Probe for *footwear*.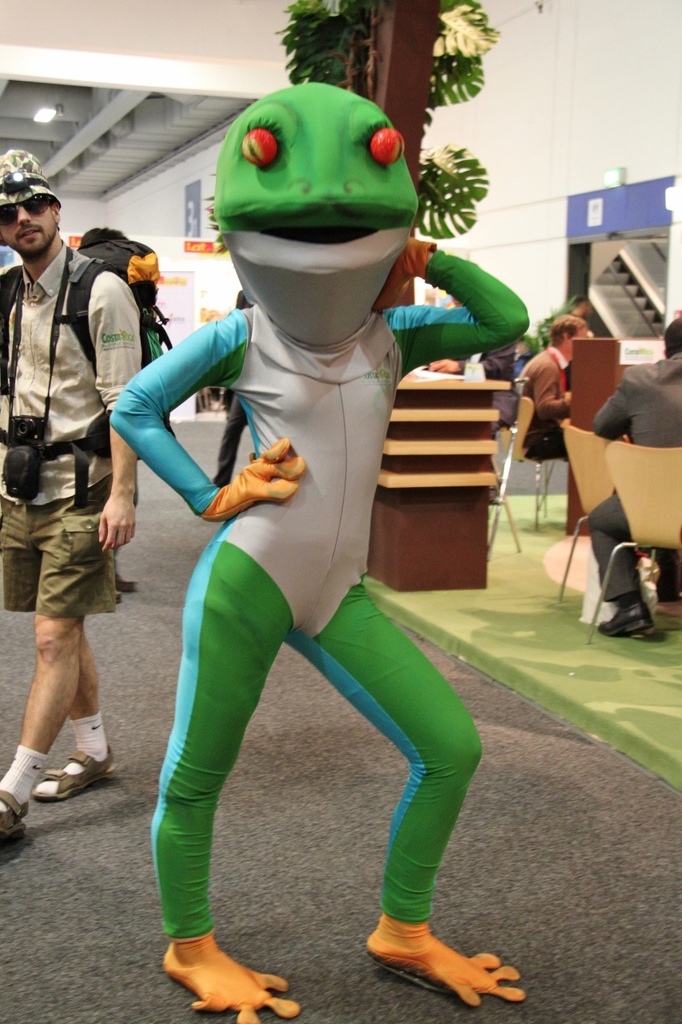
Probe result: Rect(0, 786, 31, 856).
